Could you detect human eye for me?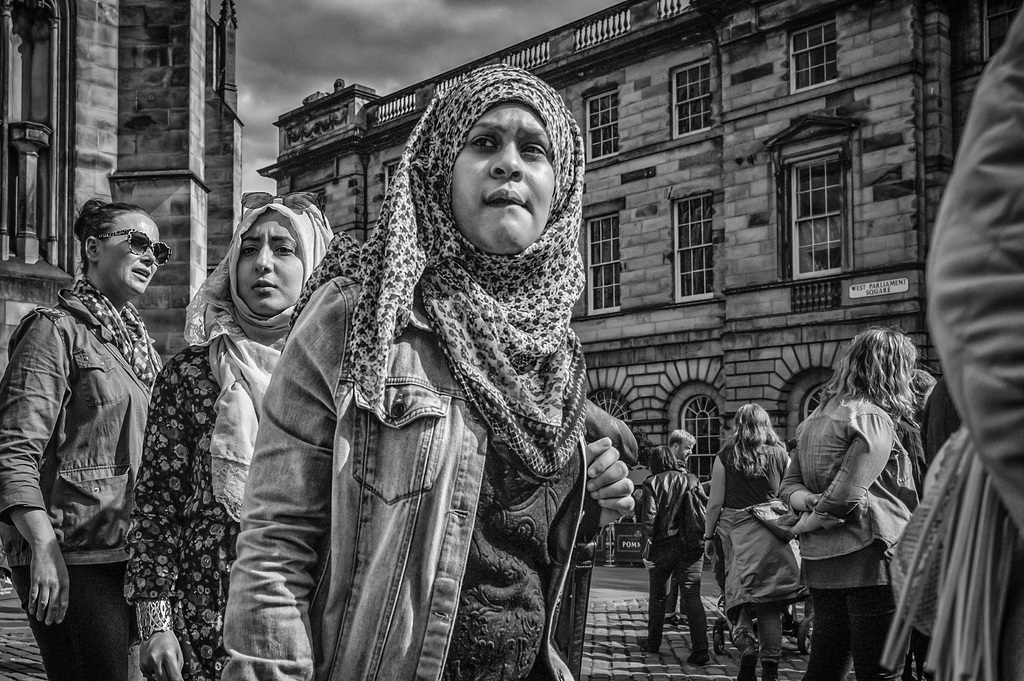
Detection result: {"left": 130, "top": 234, "right": 143, "bottom": 249}.
